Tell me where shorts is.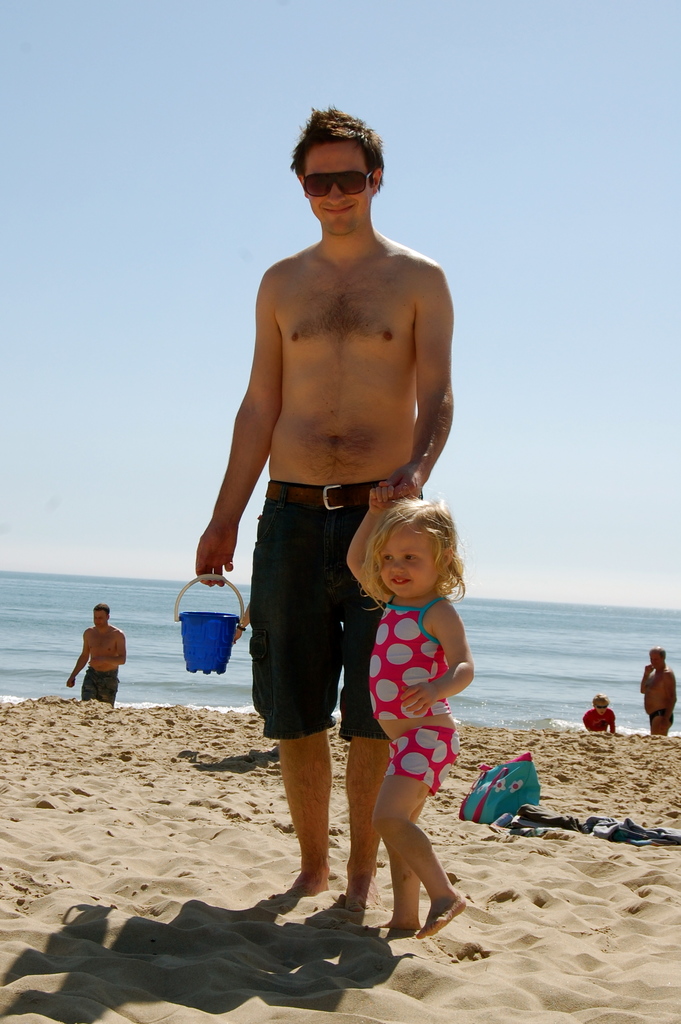
shorts is at (77, 667, 119, 702).
